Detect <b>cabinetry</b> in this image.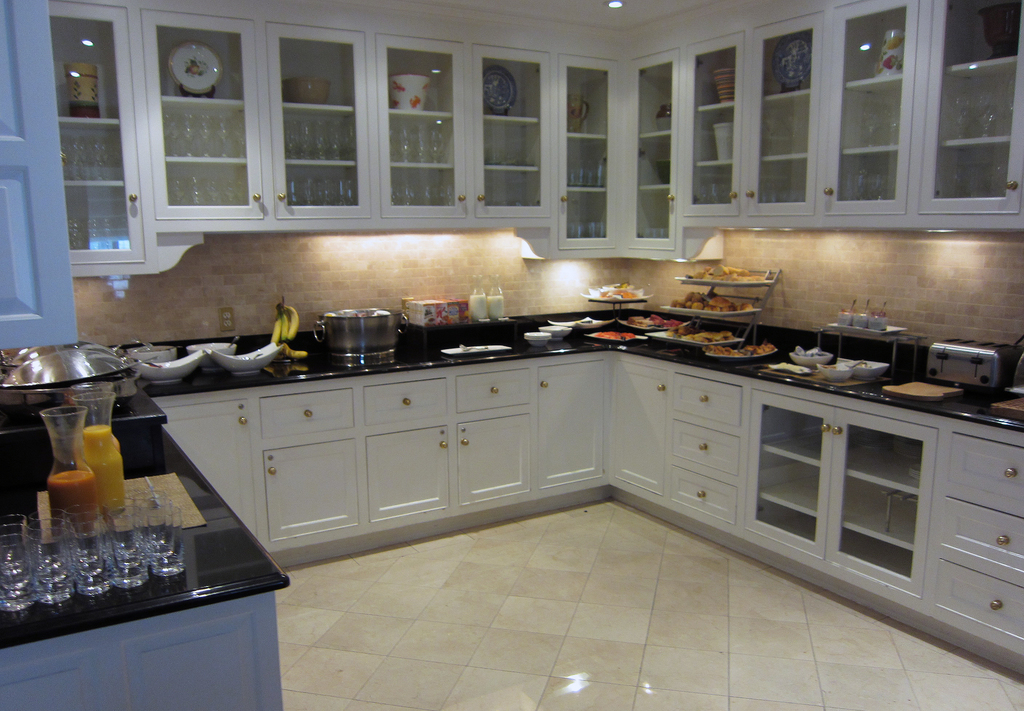
Detection: 53 0 140 264.
